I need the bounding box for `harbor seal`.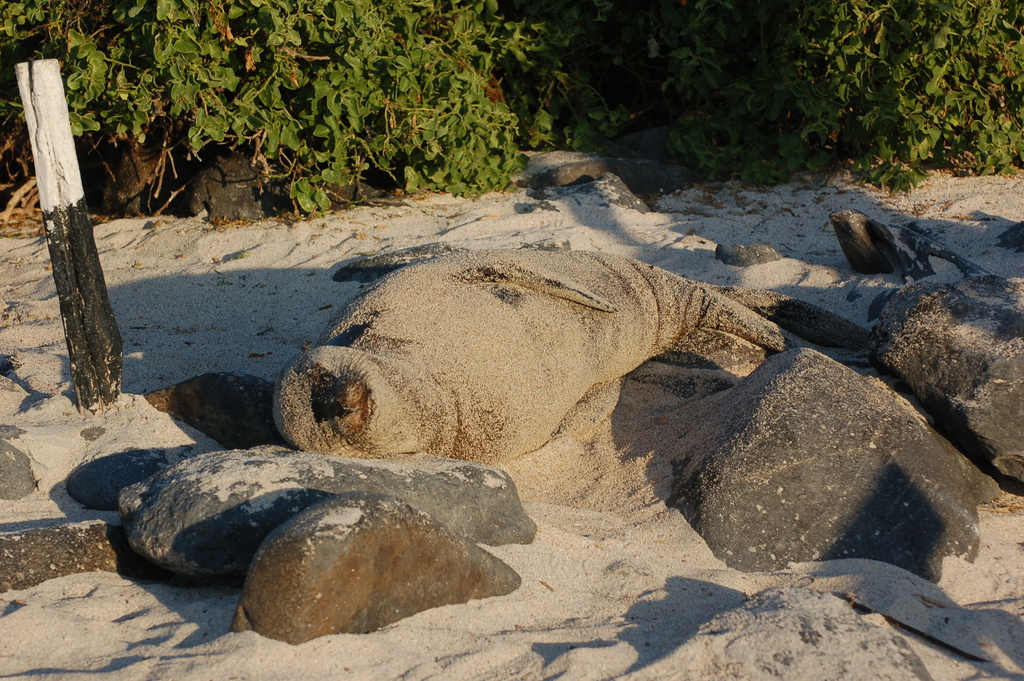
Here it is: box(255, 240, 835, 501).
